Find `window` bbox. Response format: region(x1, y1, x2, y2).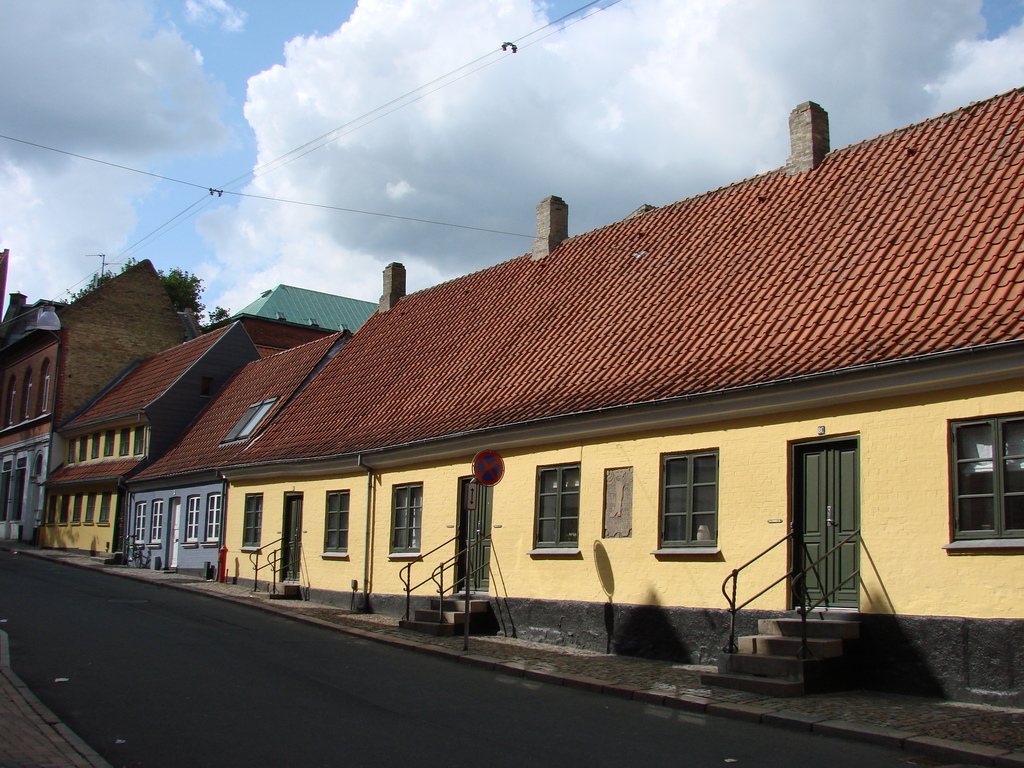
region(130, 500, 146, 547).
